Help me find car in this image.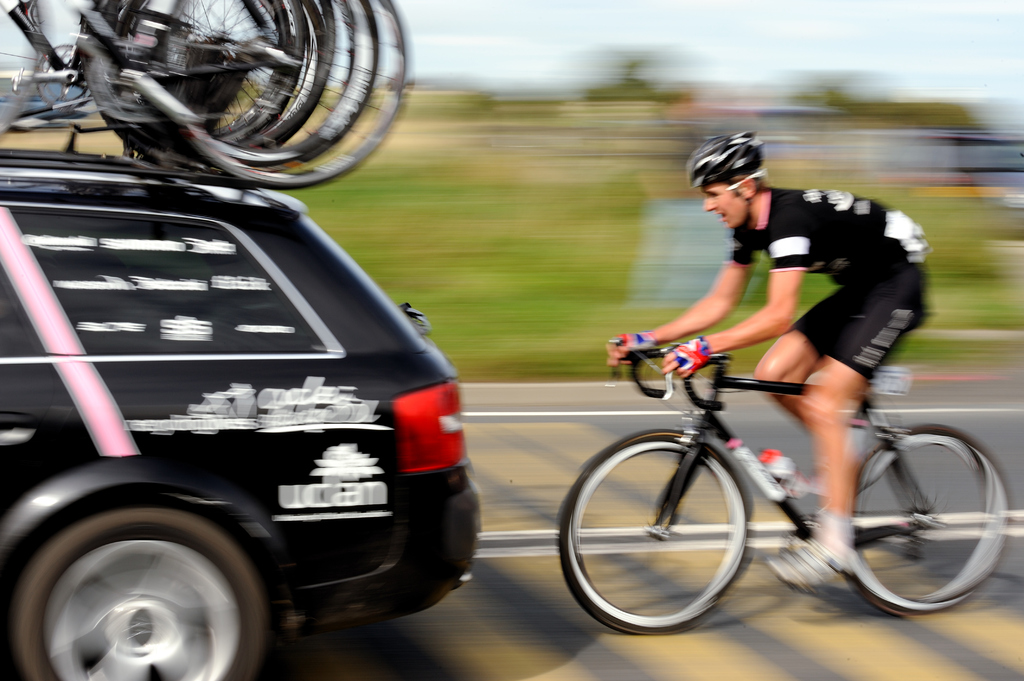
Found it: l=0, t=98, r=481, b=680.
